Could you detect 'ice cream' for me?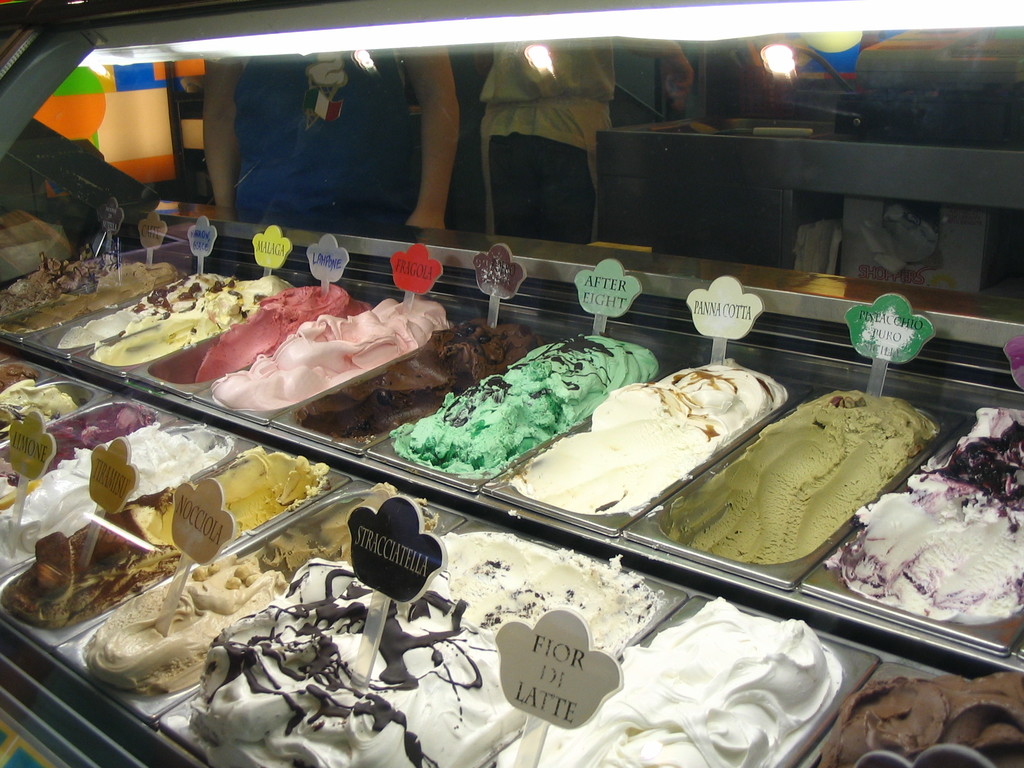
Detection result: (x1=4, y1=255, x2=175, y2=336).
